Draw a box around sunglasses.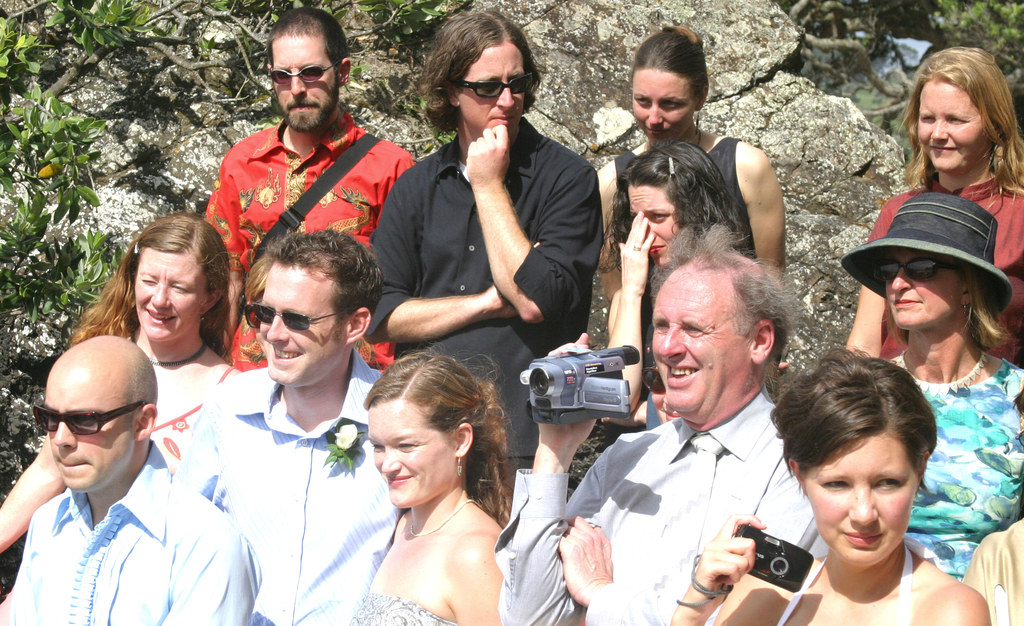
BBox(253, 302, 350, 330).
